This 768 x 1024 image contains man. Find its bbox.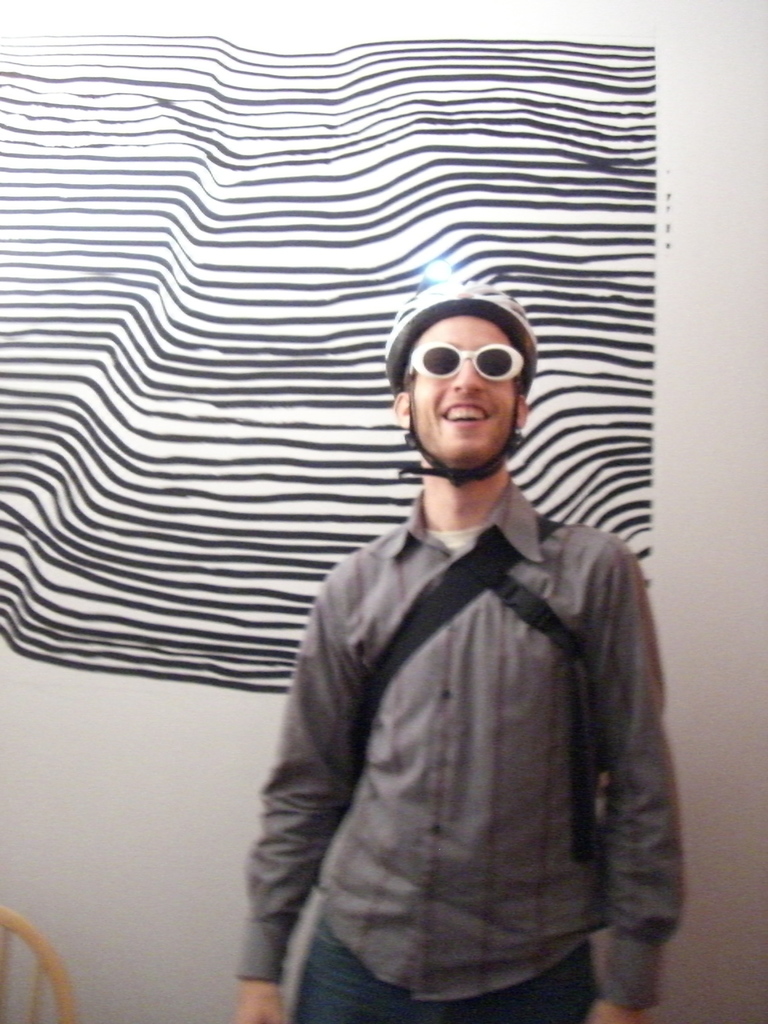
rect(229, 280, 685, 1023).
